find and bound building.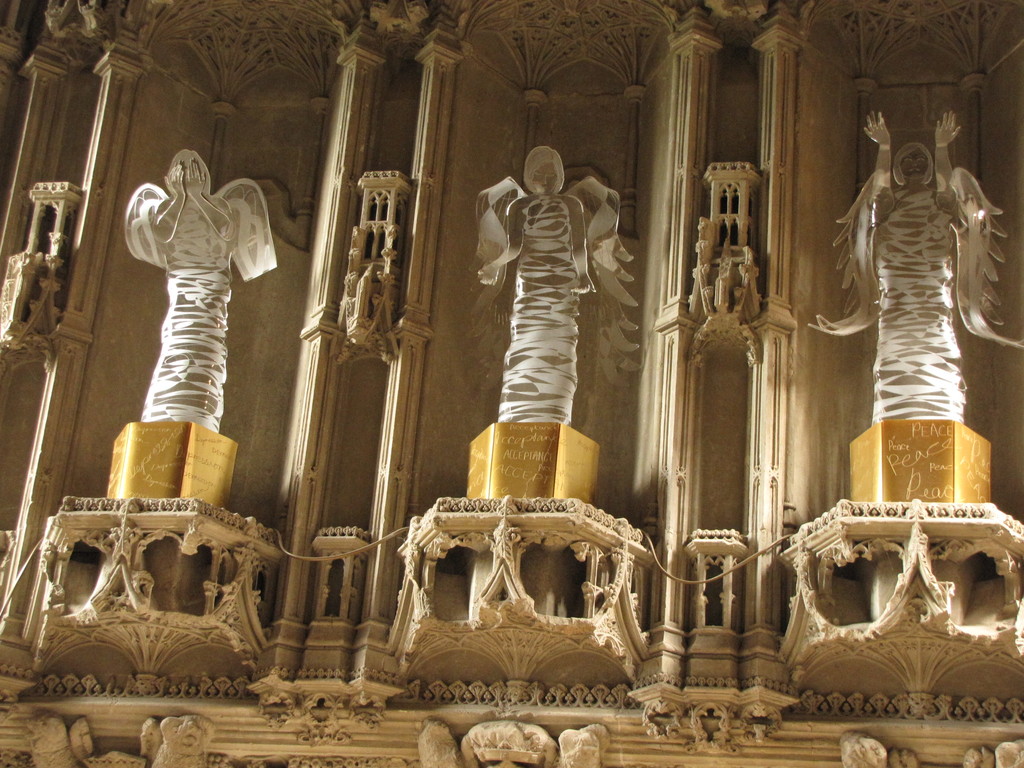
Bound: <box>0,0,1021,767</box>.
